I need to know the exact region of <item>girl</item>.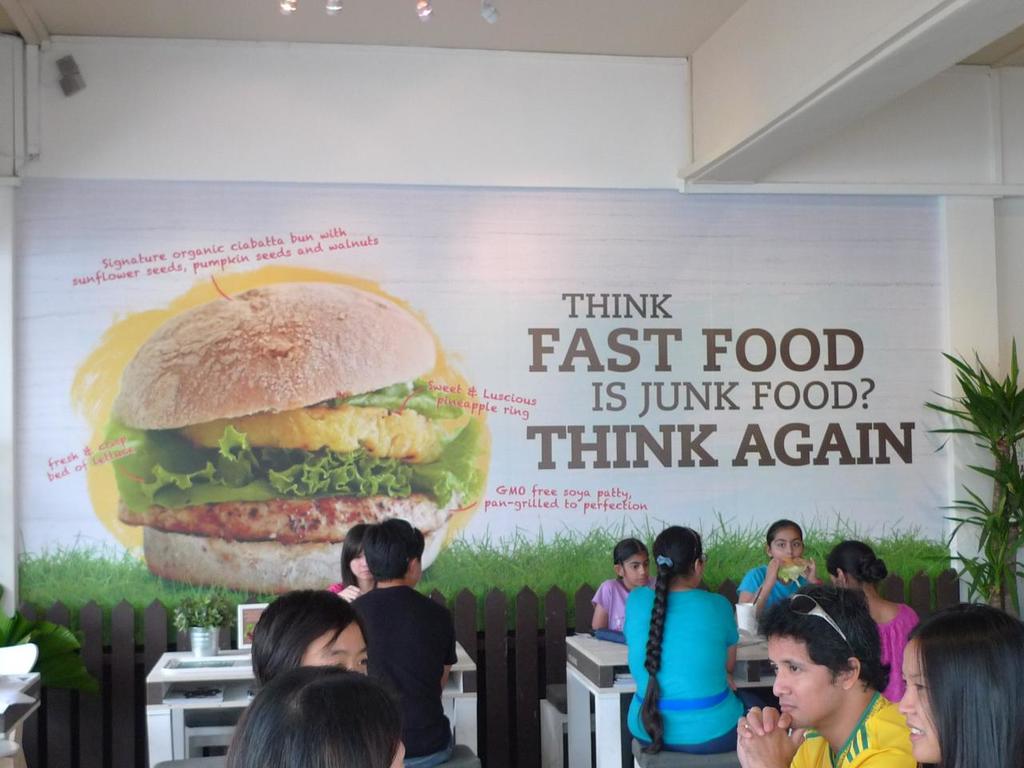
Region: bbox=[902, 604, 1023, 766].
